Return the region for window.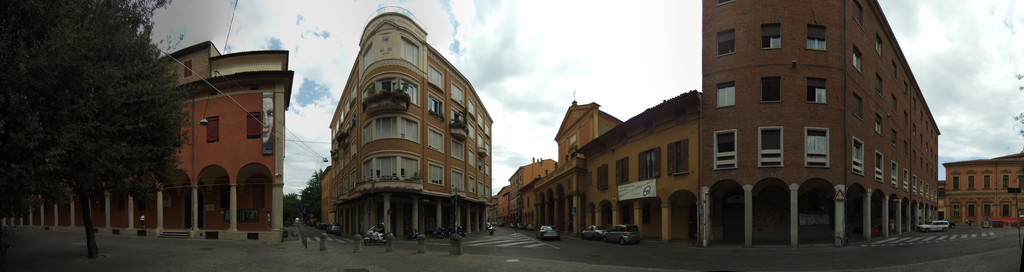
<bbox>1002, 175, 1009, 189</bbox>.
